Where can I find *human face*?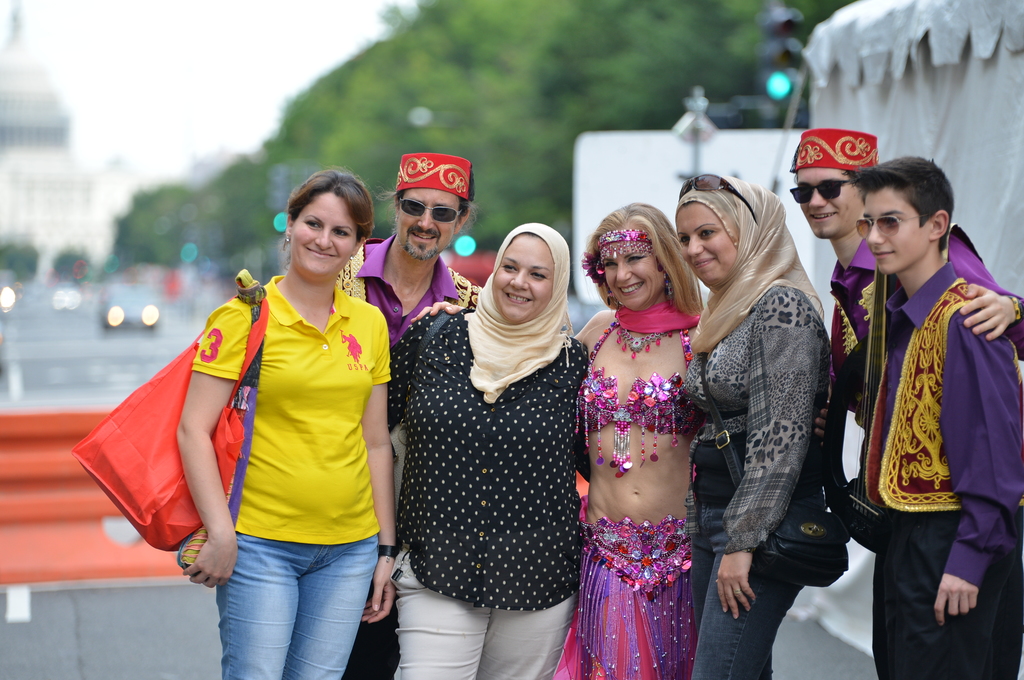
You can find it at region(284, 190, 362, 280).
